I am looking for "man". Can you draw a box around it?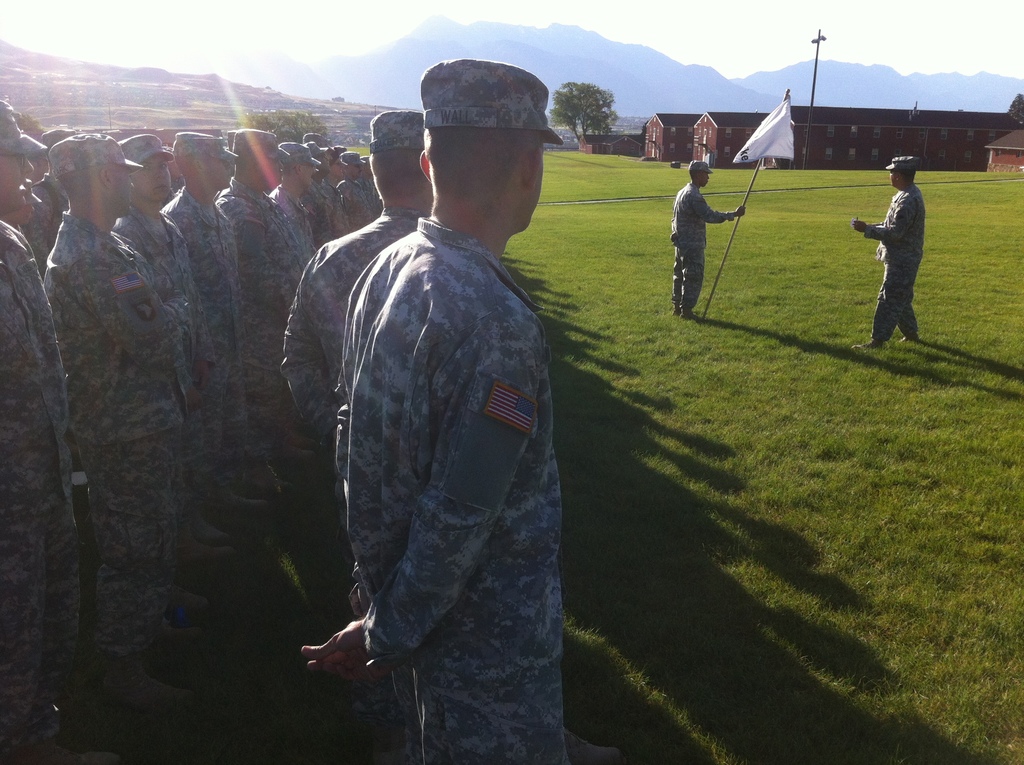
Sure, the bounding box is l=321, t=150, r=350, b=234.
